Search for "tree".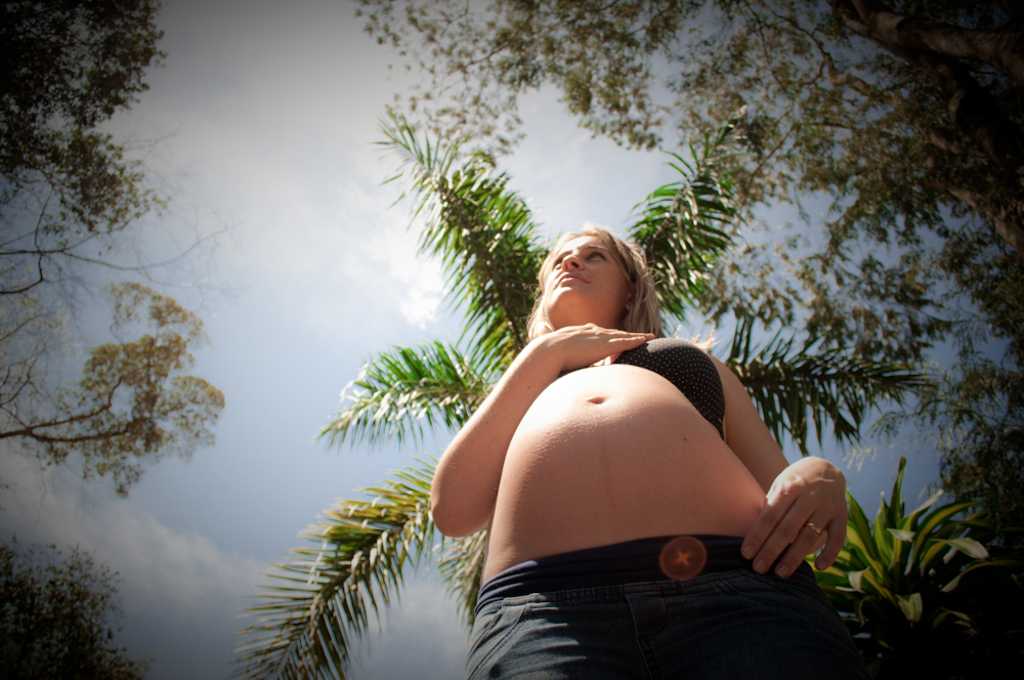
Found at crop(0, 540, 155, 679).
